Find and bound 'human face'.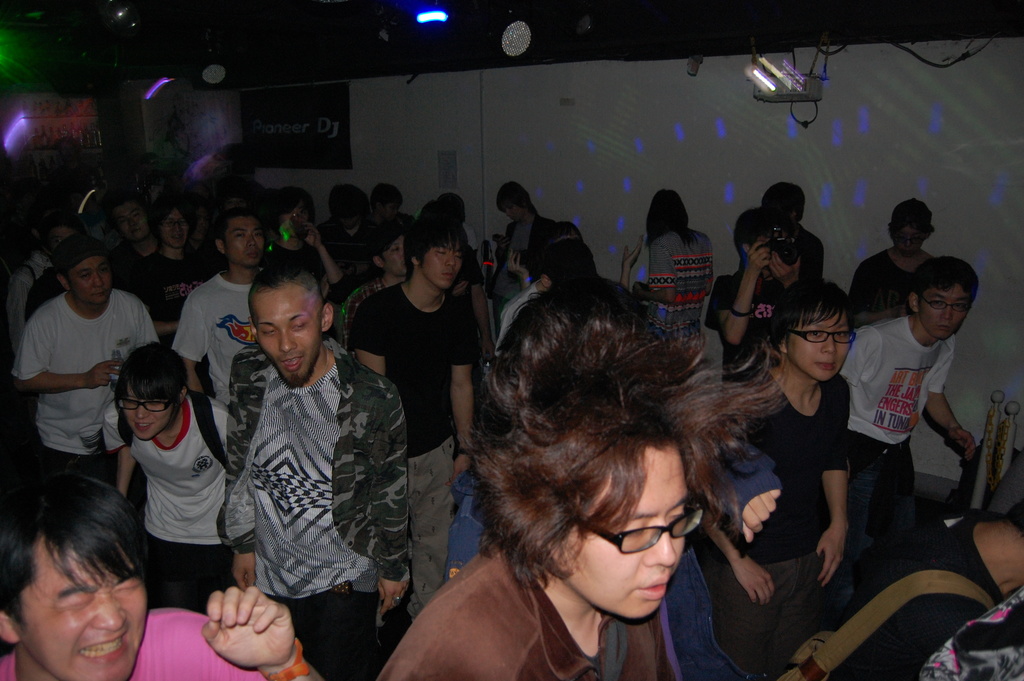
Bound: 72,259,116,306.
